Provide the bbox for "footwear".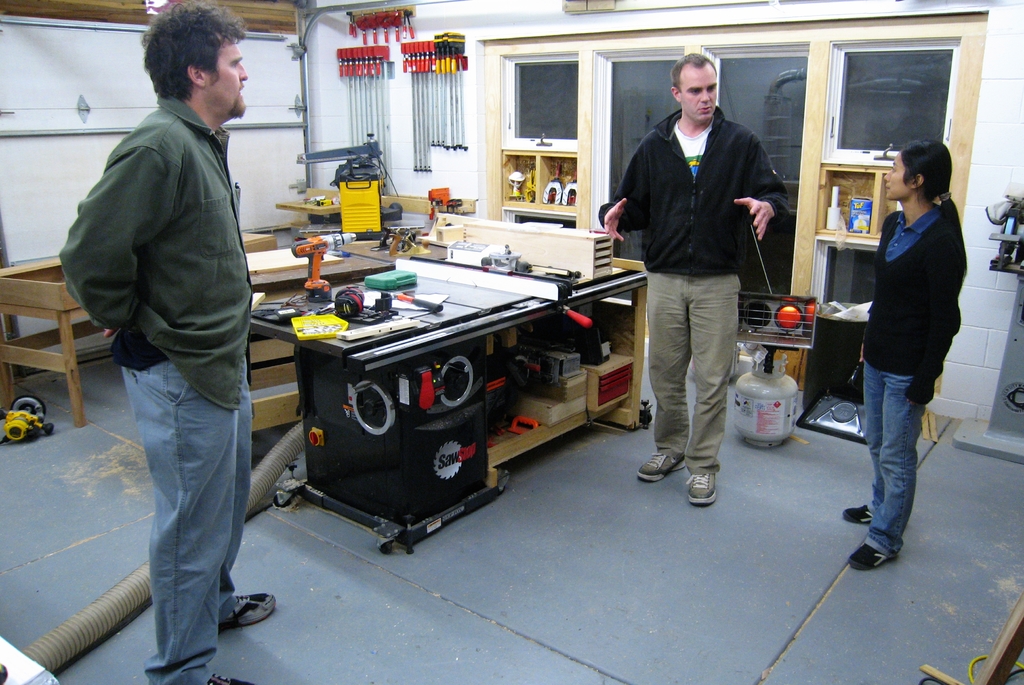
[left=838, top=501, right=881, bottom=529].
